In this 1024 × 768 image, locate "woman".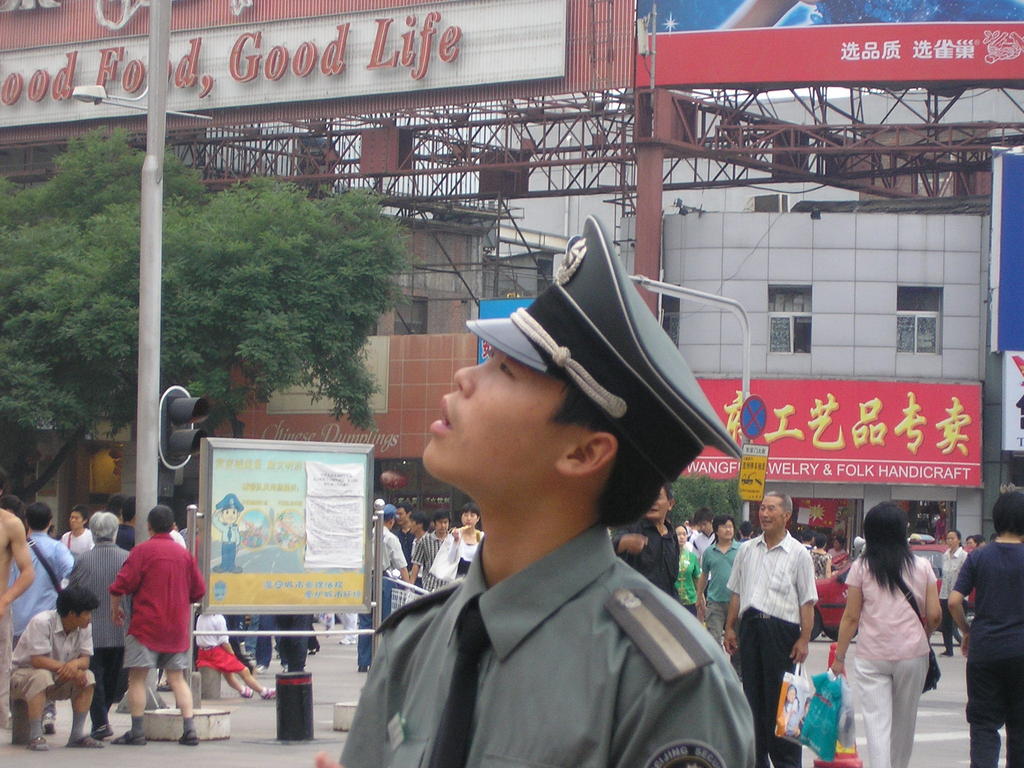
Bounding box: [x1=447, y1=504, x2=484, y2=581].
